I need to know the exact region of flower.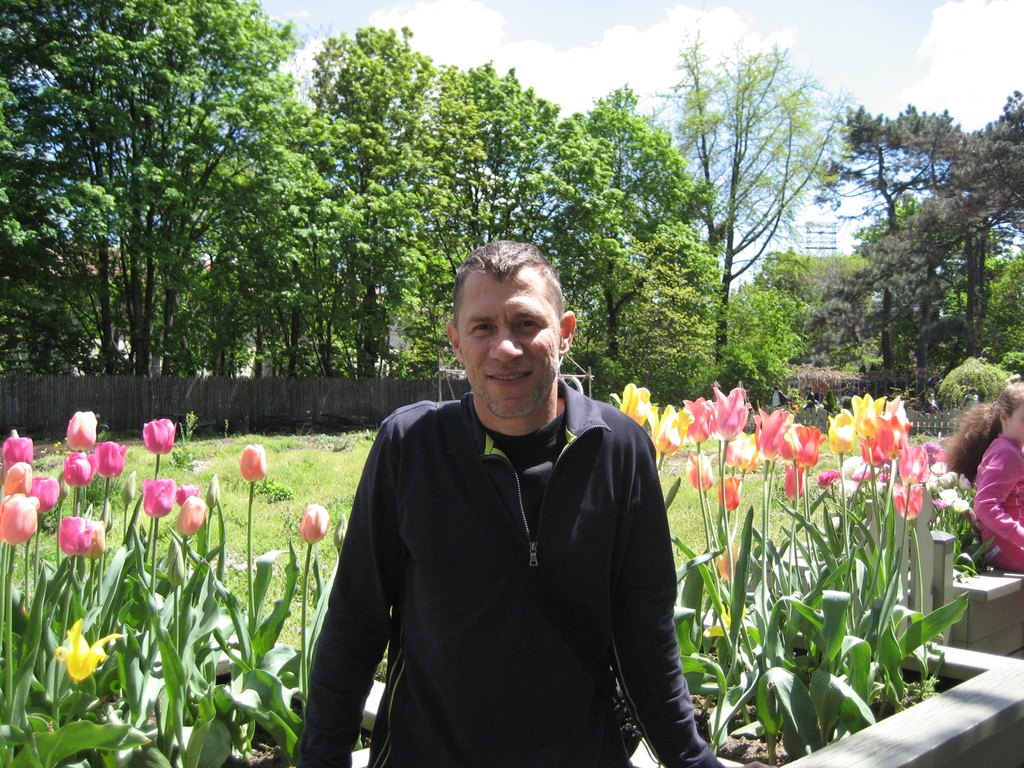
Region: x1=754, y1=405, x2=788, y2=465.
